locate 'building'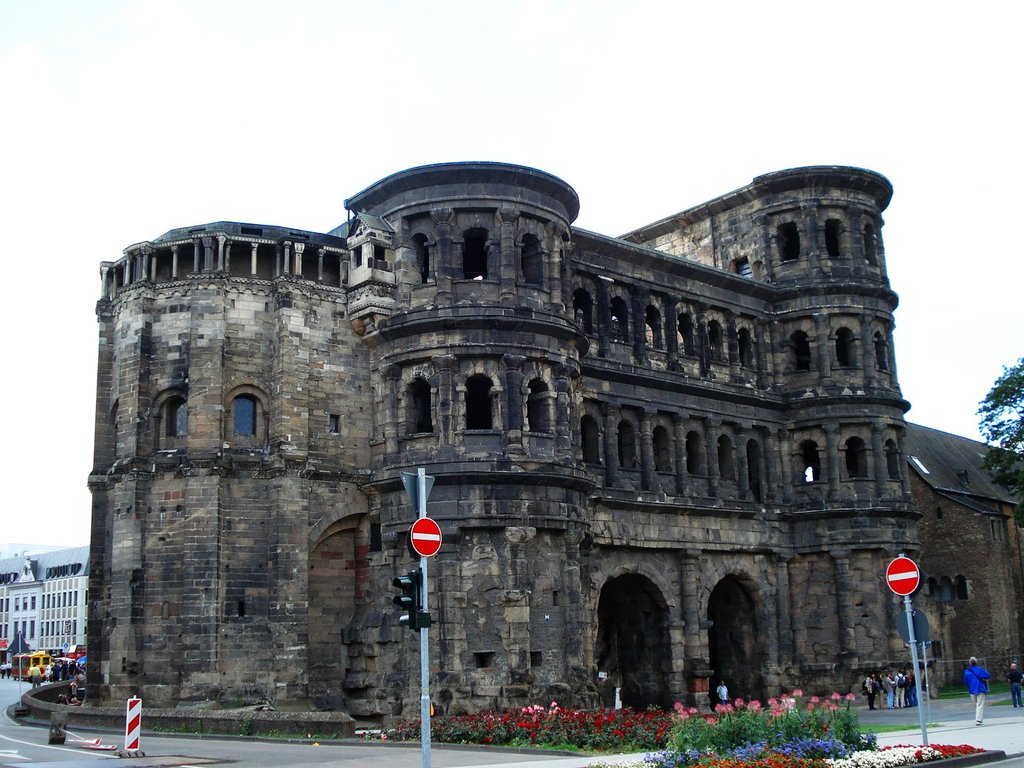
bbox=[86, 168, 1023, 735]
